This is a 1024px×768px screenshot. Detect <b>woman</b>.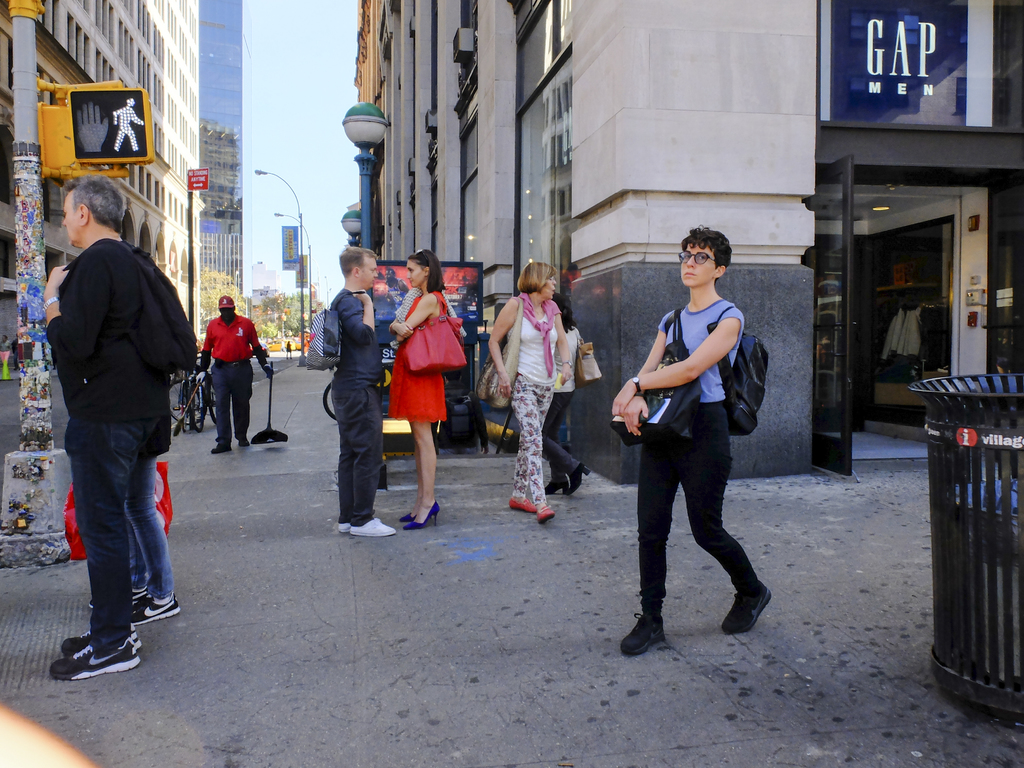
l=387, t=249, r=467, b=531.
